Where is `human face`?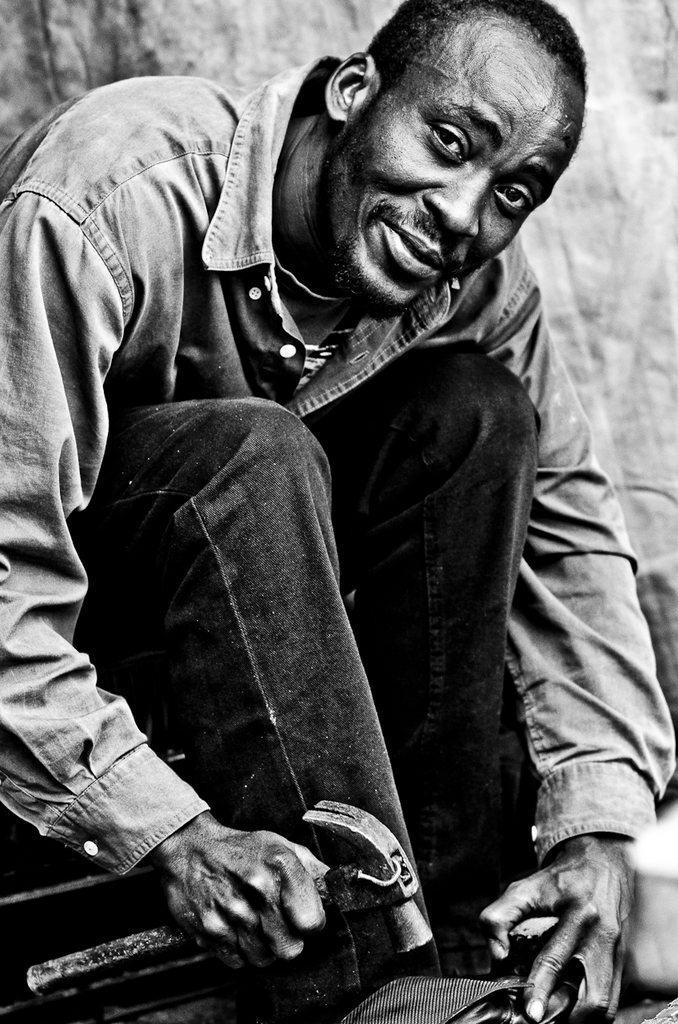
316,14,583,314.
